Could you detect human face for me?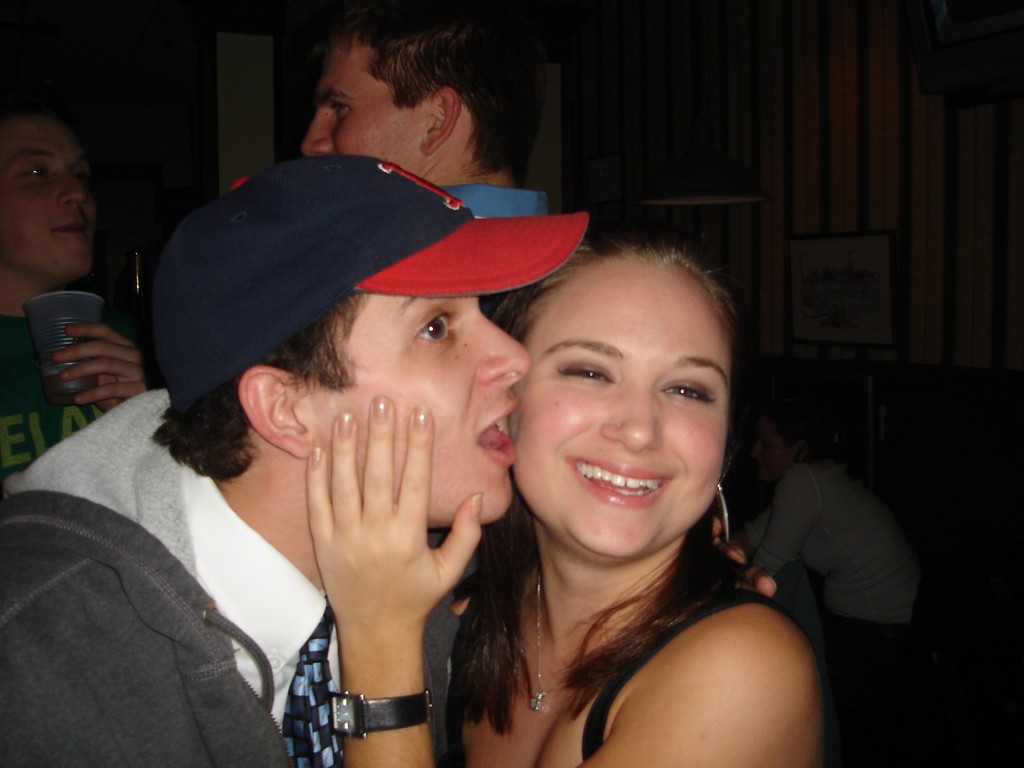
Detection result: [0, 108, 95, 281].
